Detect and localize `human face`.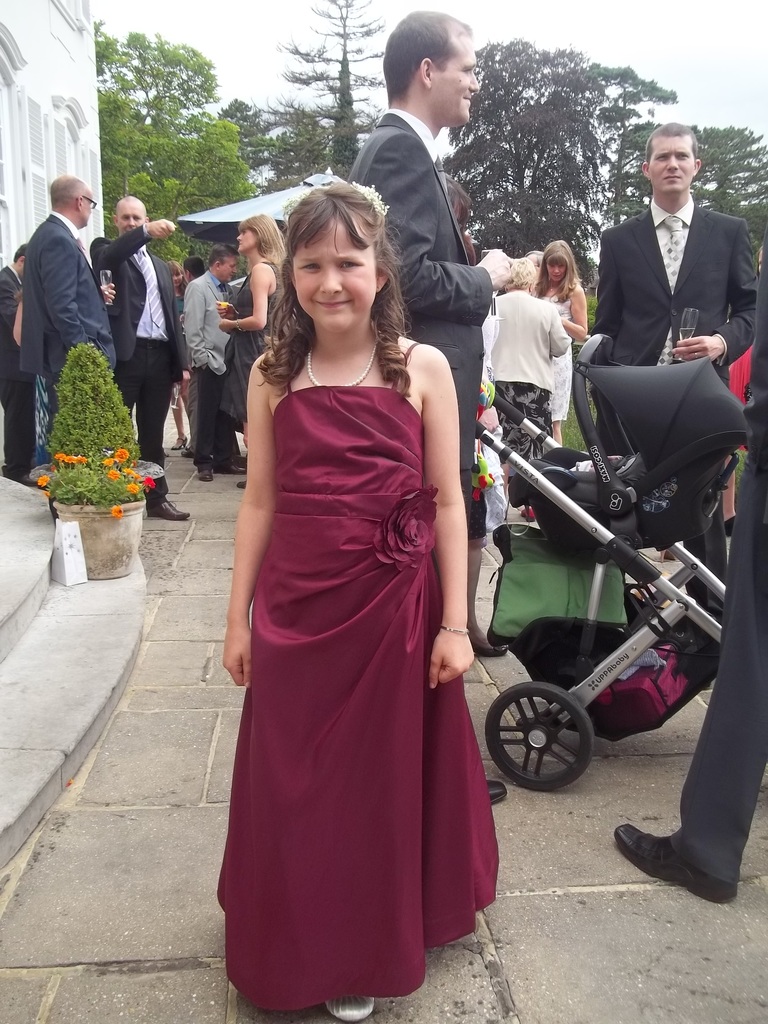
Localized at 218, 257, 235, 285.
